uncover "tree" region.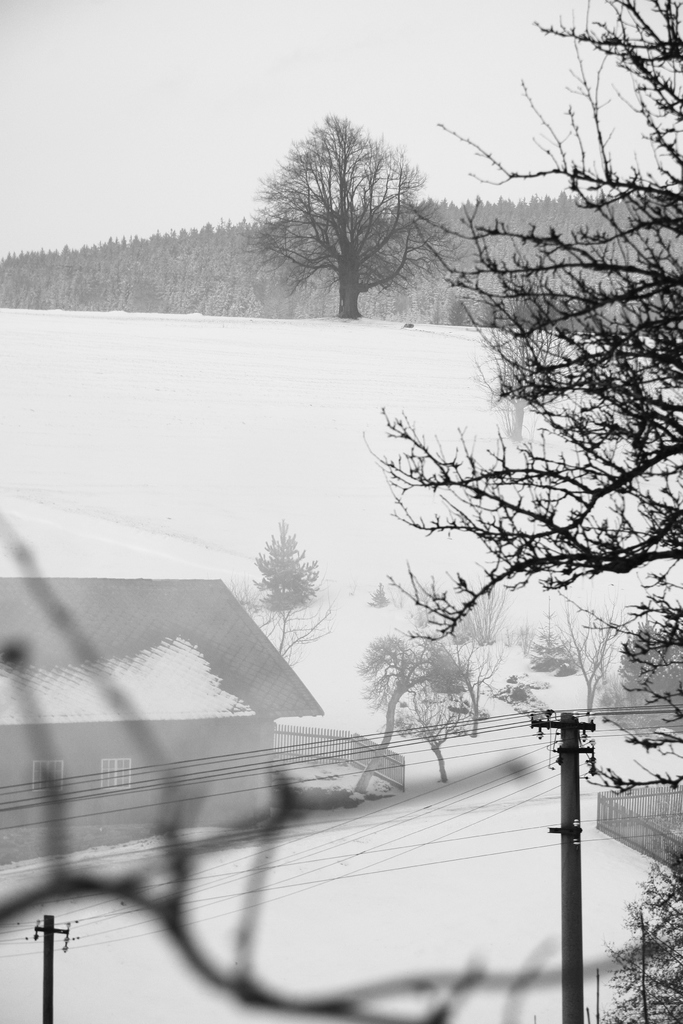
Uncovered: Rect(231, 521, 342, 650).
